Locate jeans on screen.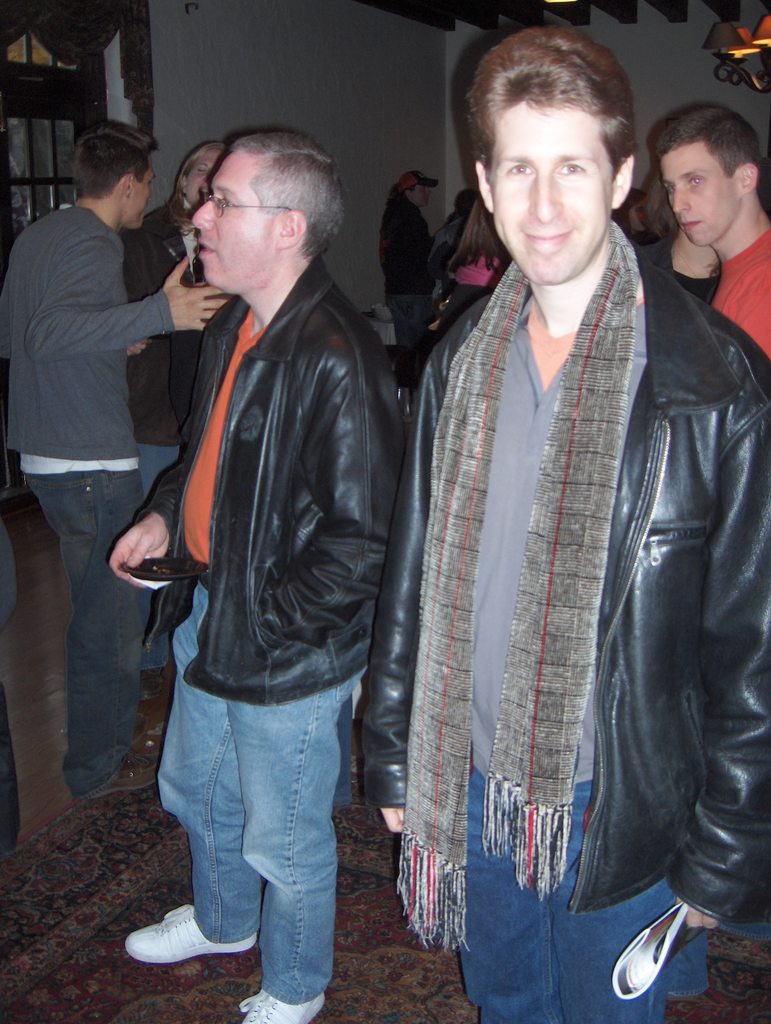
On screen at bbox=[159, 669, 359, 1021].
